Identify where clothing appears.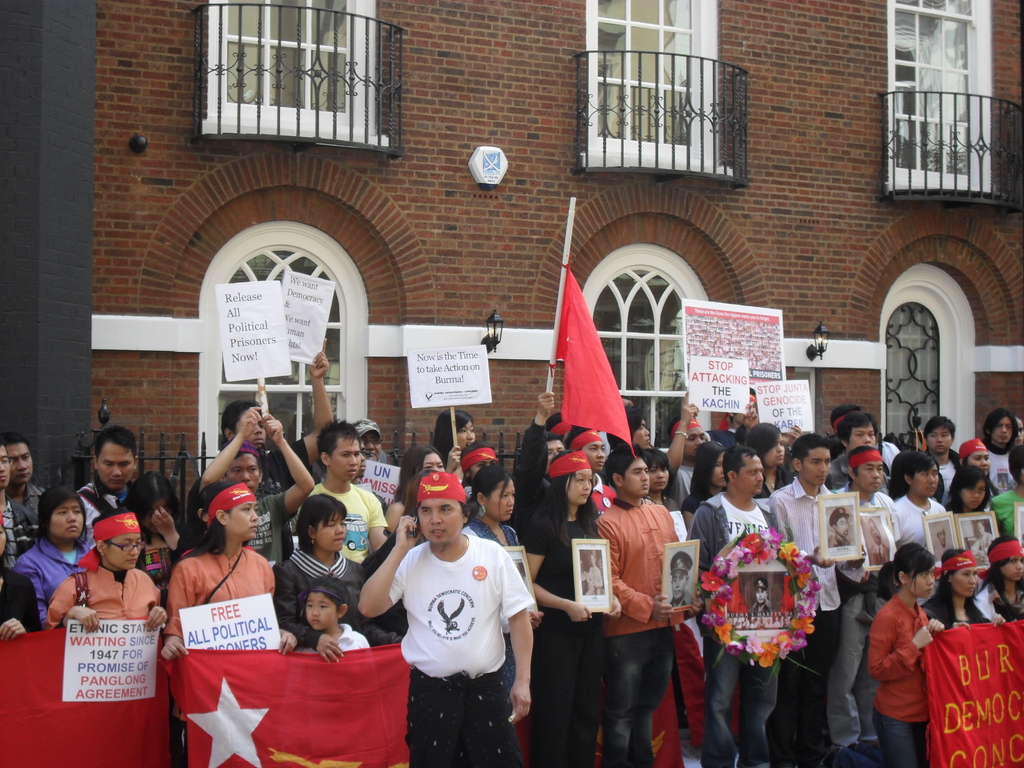
Appears at (left=369, top=475, right=542, bottom=764).
